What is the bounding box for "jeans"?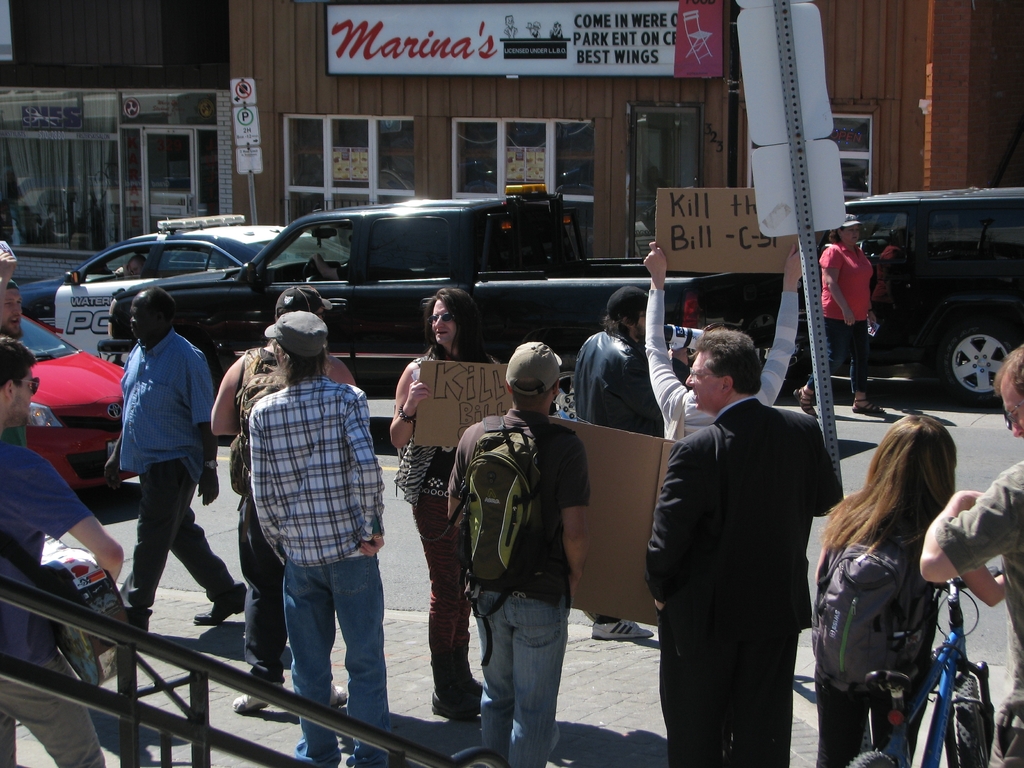
<box>289,563,389,767</box>.
